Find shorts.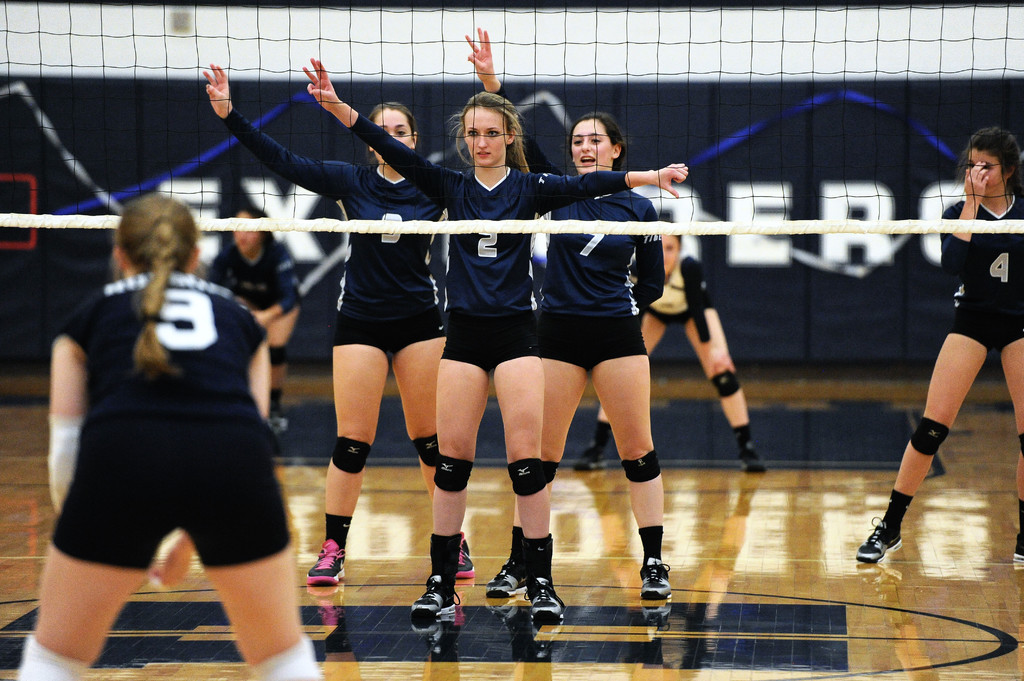
locate(68, 419, 276, 578).
